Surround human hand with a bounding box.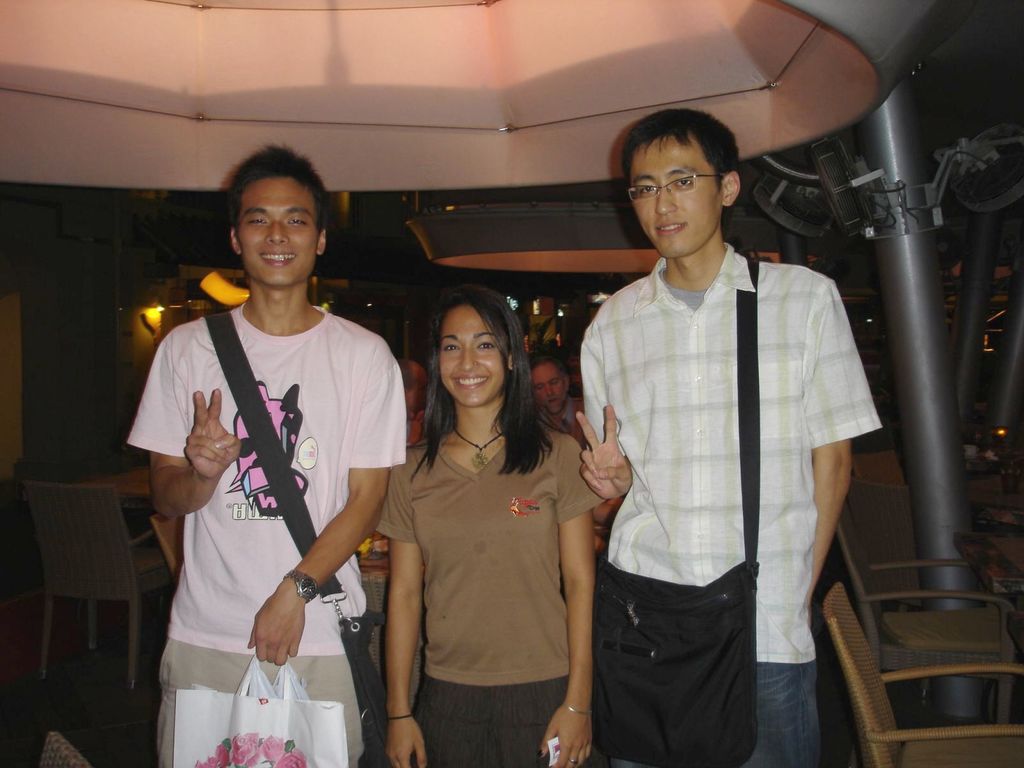
box(579, 404, 636, 504).
